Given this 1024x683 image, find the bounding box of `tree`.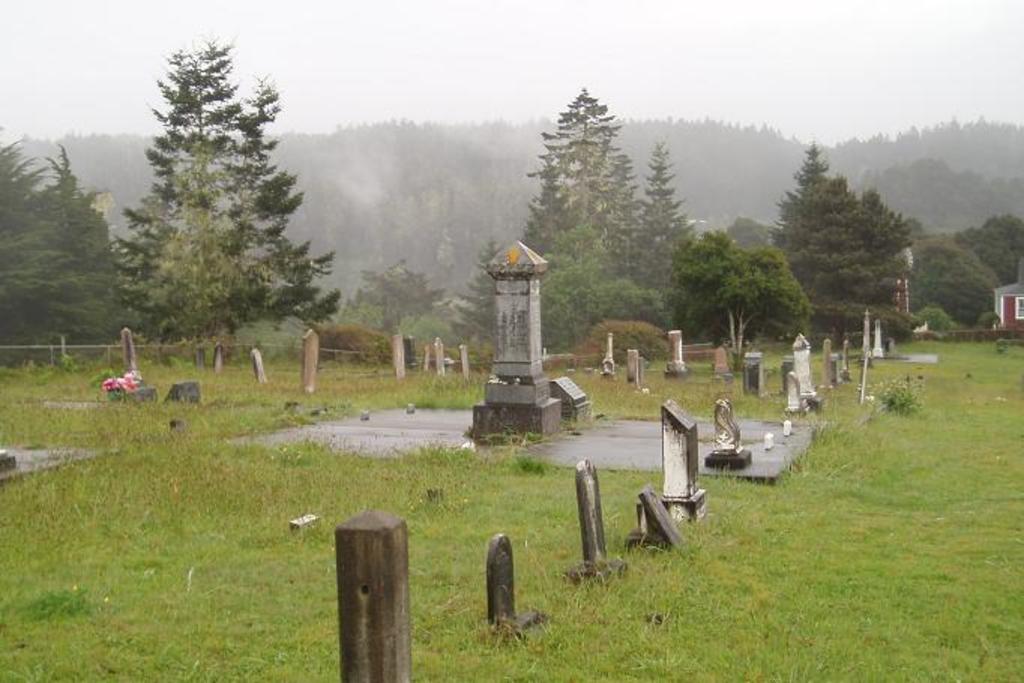
l=646, t=140, r=715, b=279.
